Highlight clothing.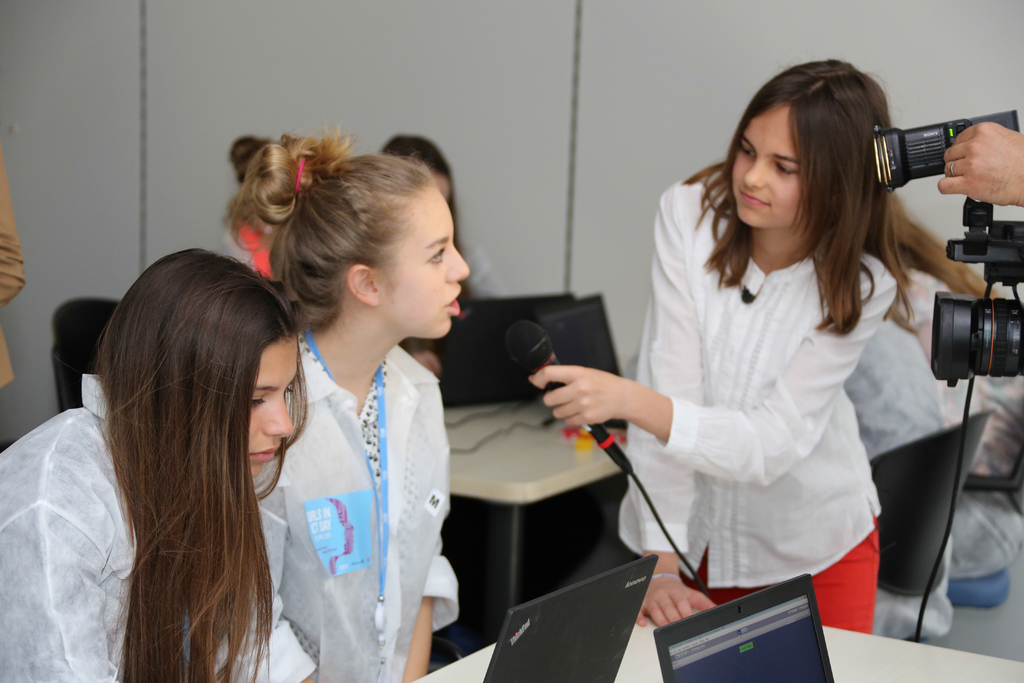
Highlighted region: <box>874,256,1023,485</box>.
